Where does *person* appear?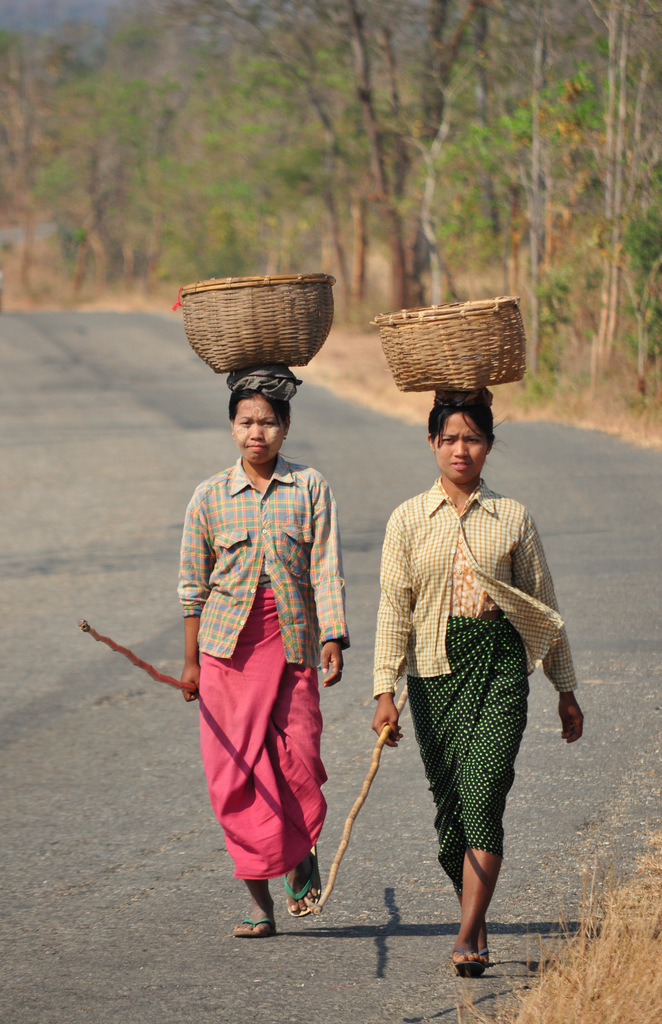
Appears at box(163, 339, 350, 954).
